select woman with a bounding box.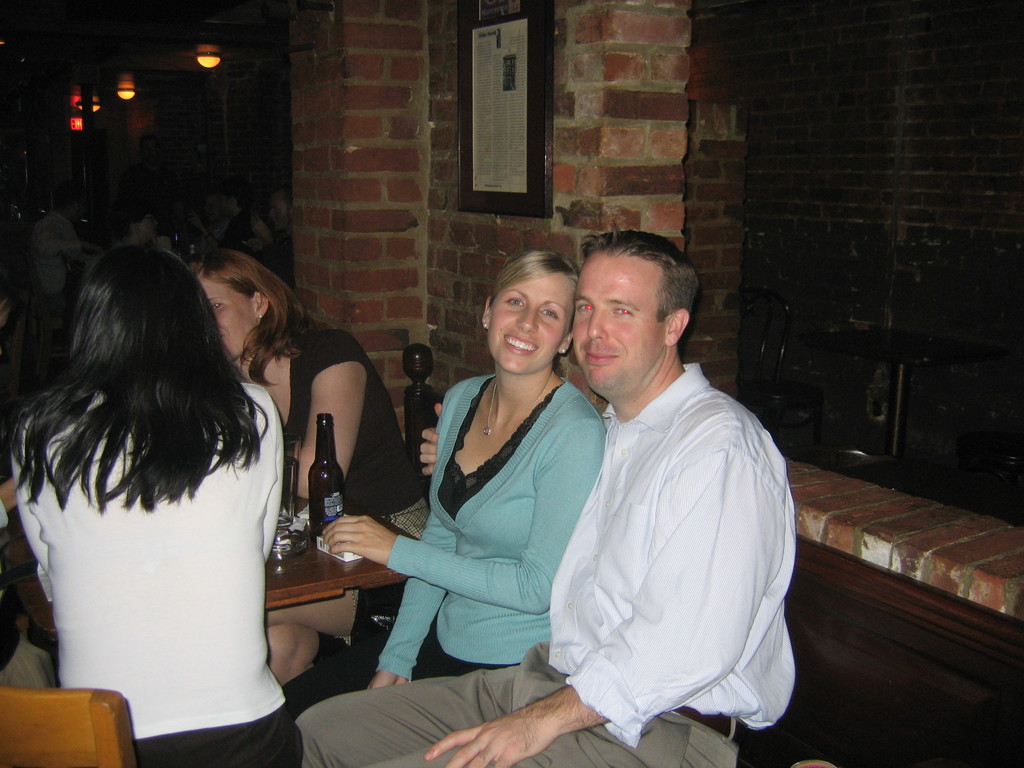
<region>1, 205, 308, 762</region>.
